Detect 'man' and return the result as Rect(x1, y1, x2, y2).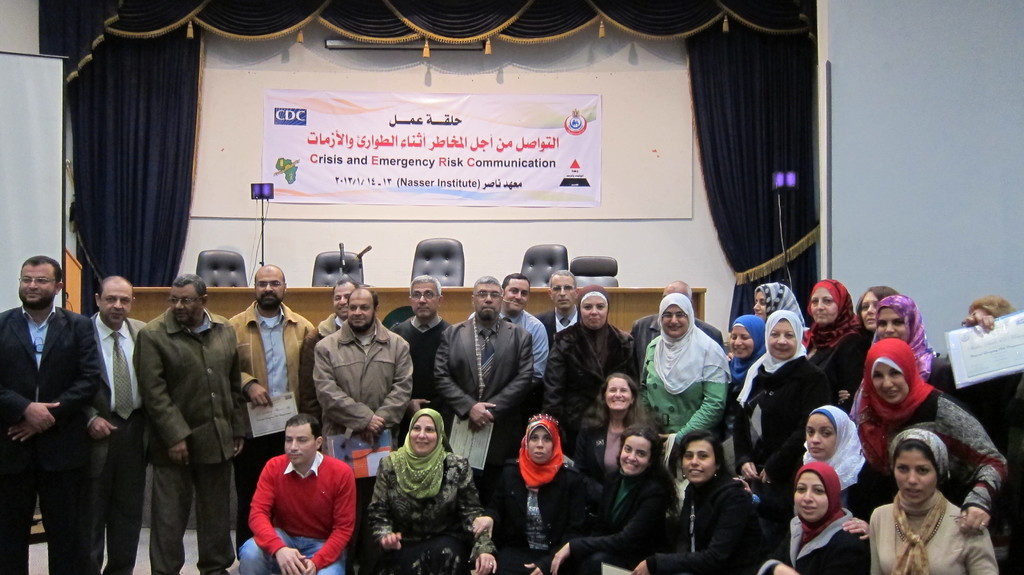
Rect(236, 410, 356, 574).
